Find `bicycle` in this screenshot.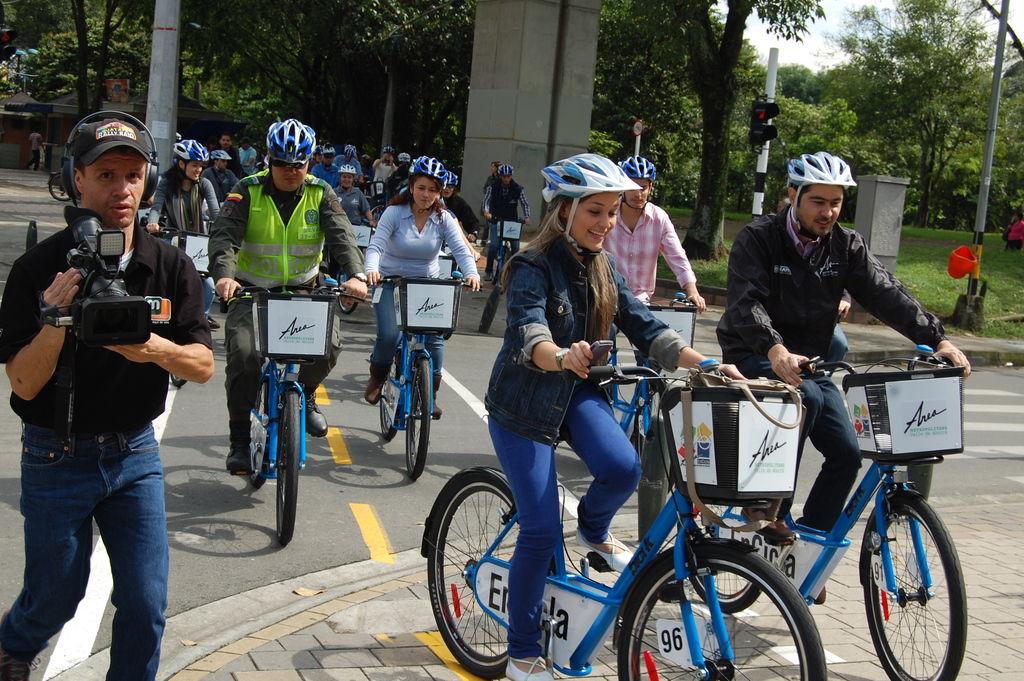
The bounding box for `bicycle` is BBox(678, 342, 966, 680).
